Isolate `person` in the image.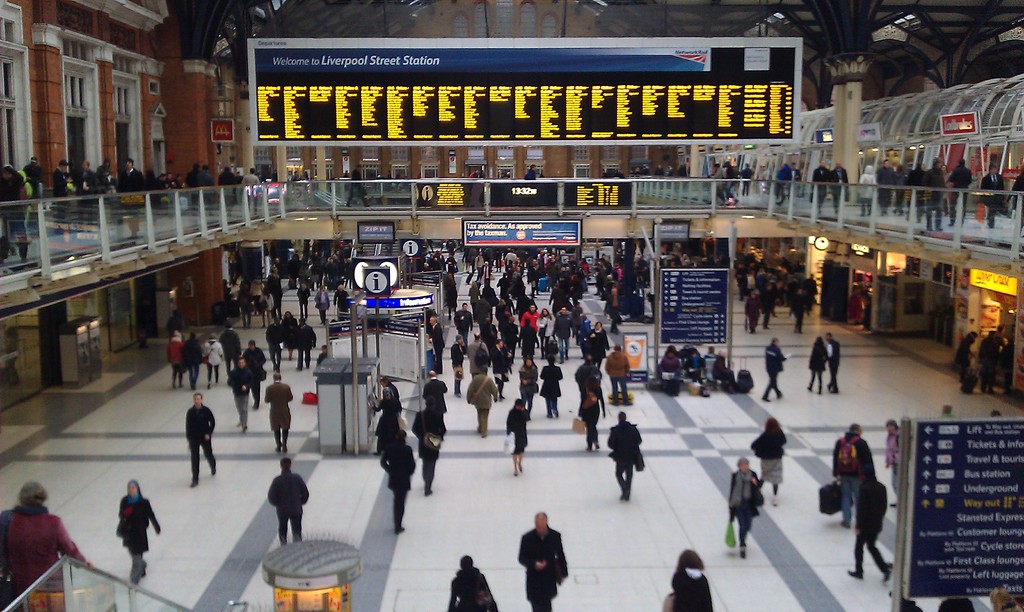
Isolated region: x1=465, y1=165, x2=486, y2=181.
